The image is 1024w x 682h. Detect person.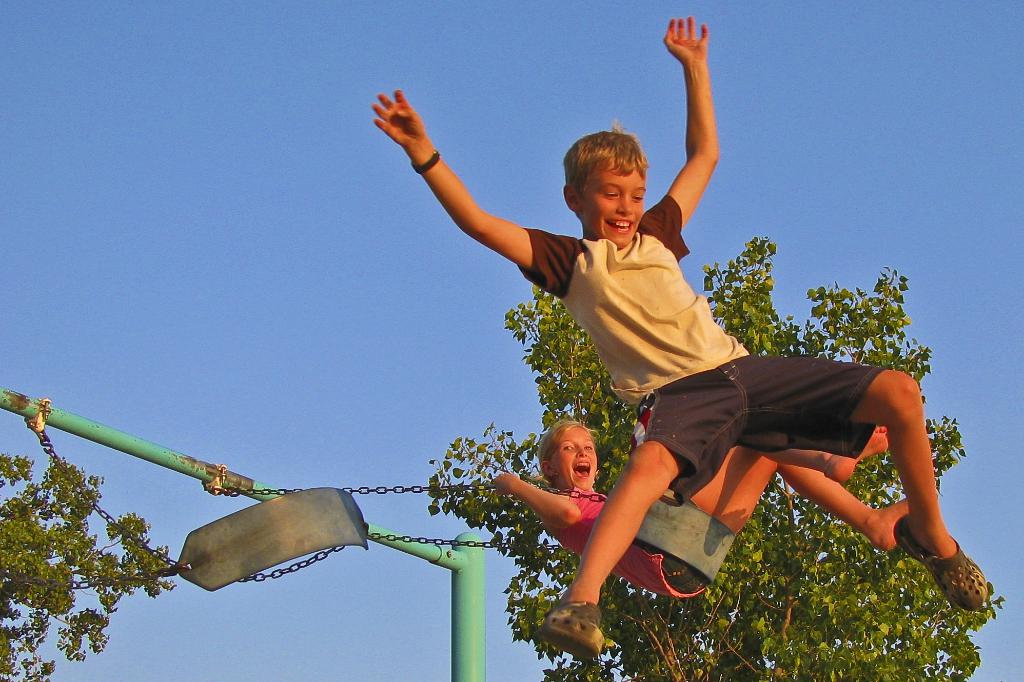
Detection: <bbox>374, 8, 993, 654</bbox>.
